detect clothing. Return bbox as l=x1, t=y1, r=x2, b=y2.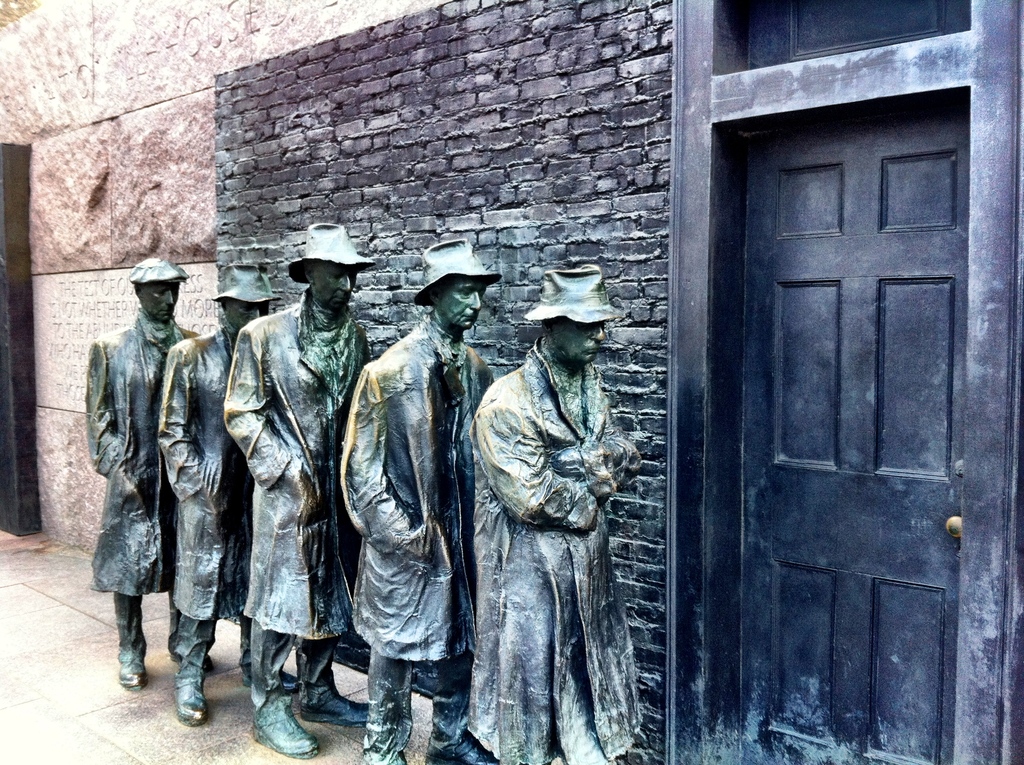
l=454, t=295, r=656, b=752.
